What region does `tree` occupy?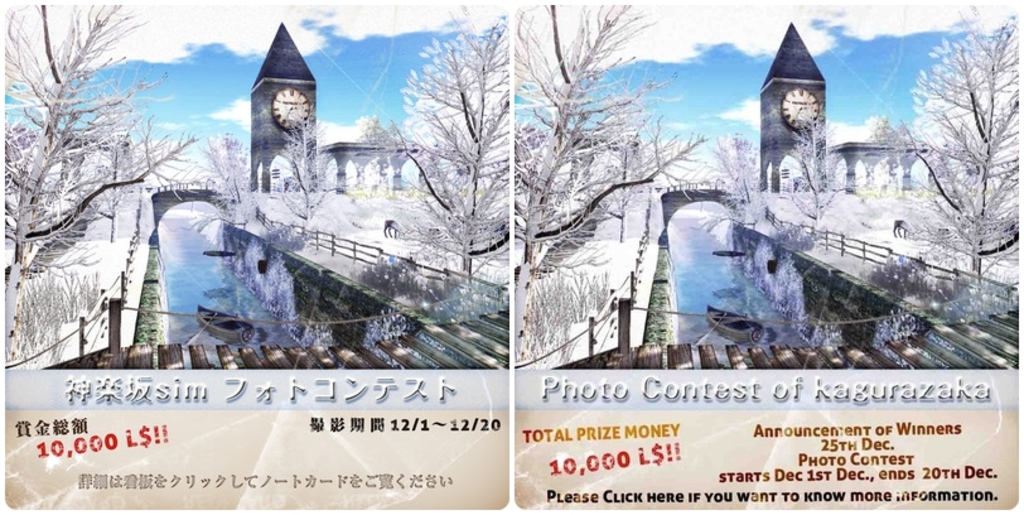
l=719, t=129, r=760, b=202.
